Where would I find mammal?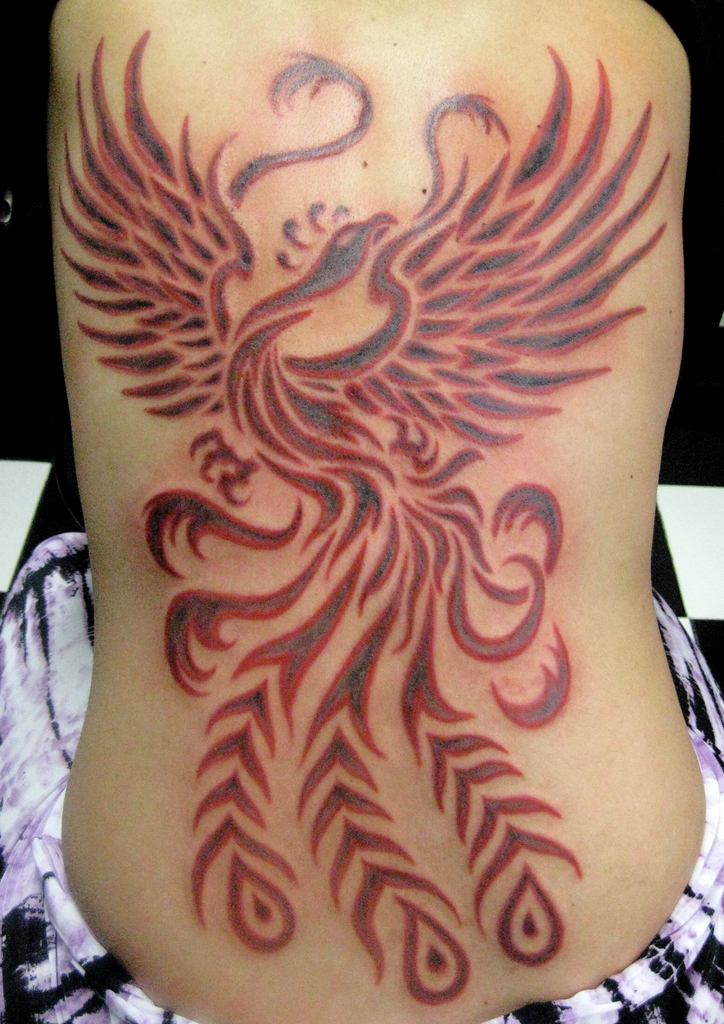
At pyautogui.locateOnScreen(0, 48, 723, 1023).
